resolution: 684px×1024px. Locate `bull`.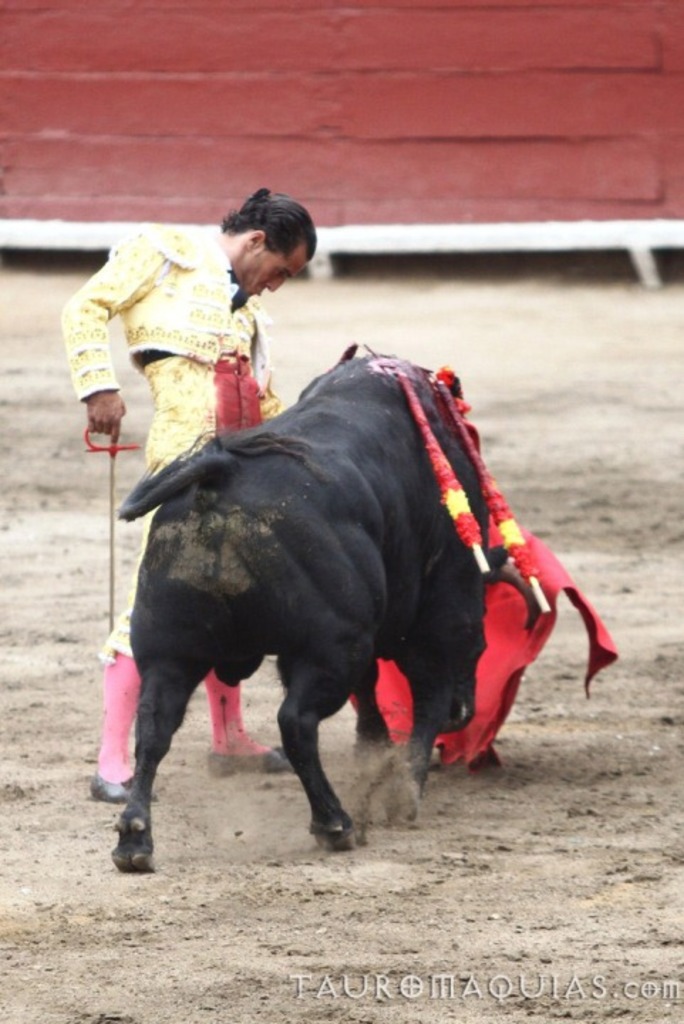
(left=114, top=353, right=540, bottom=875).
